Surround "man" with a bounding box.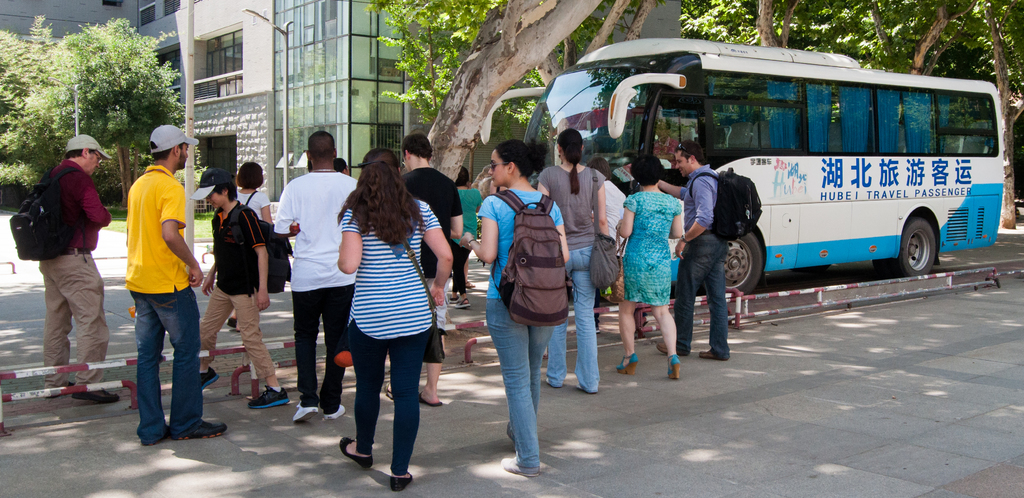
(x1=42, y1=137, x2=105, y2=403).
